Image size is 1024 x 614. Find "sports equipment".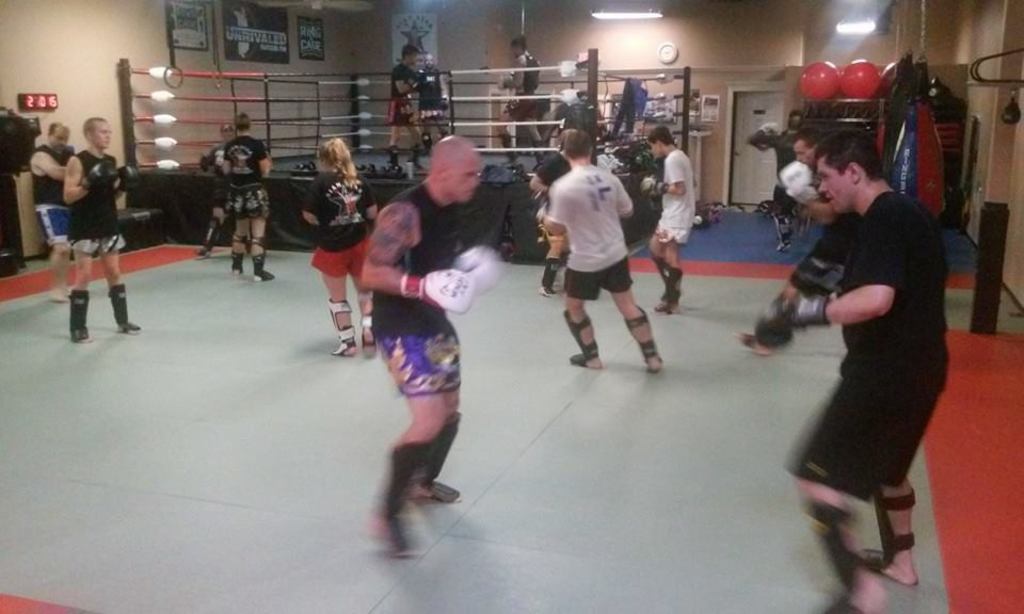
(762, 122, 784, 136).
